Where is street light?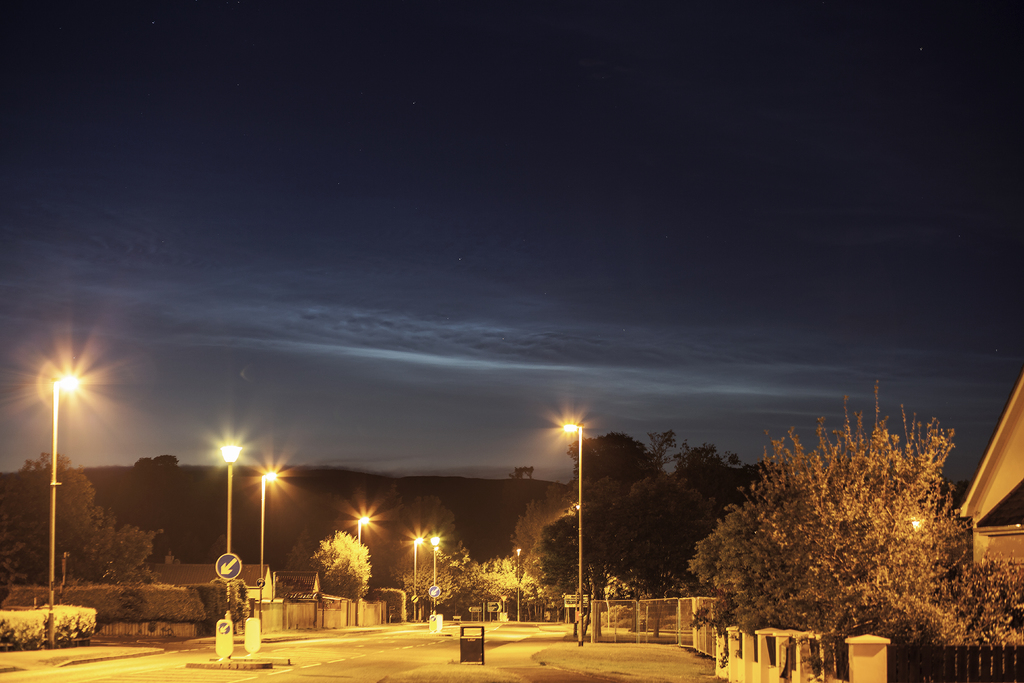
513 544 517 619.
